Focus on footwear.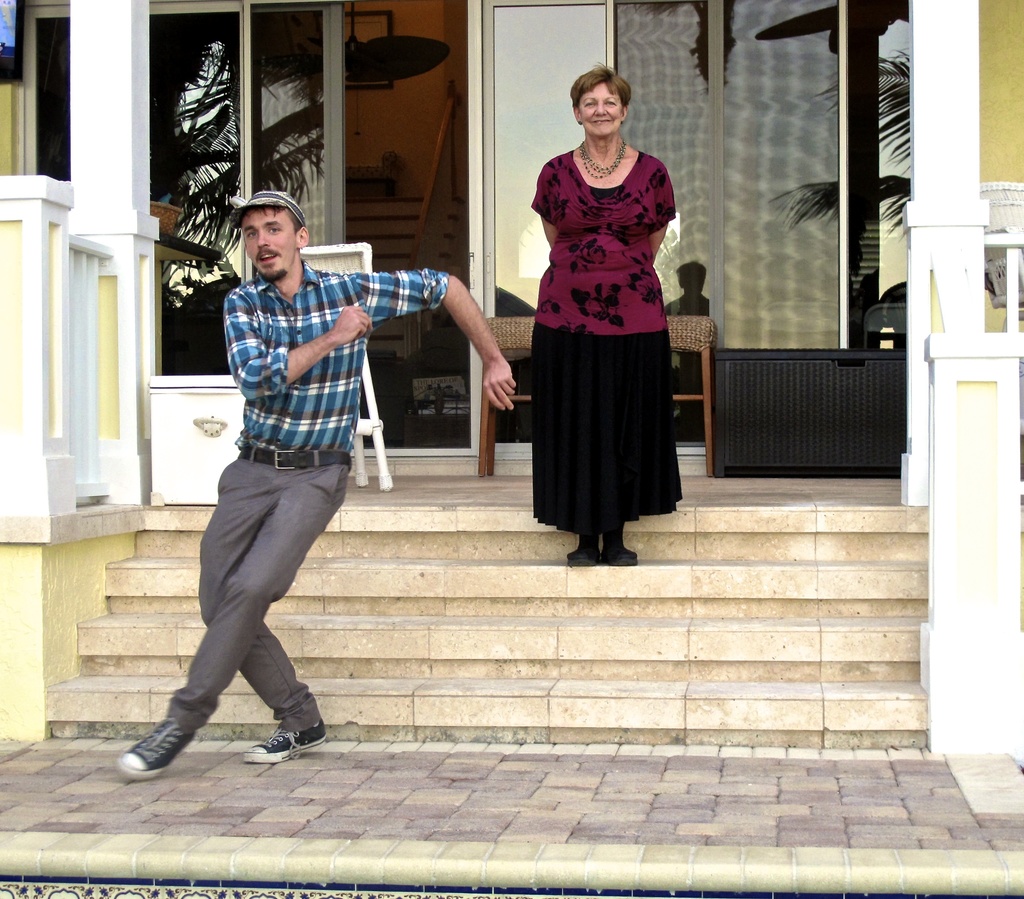
Focused at 122 691 205 784.
